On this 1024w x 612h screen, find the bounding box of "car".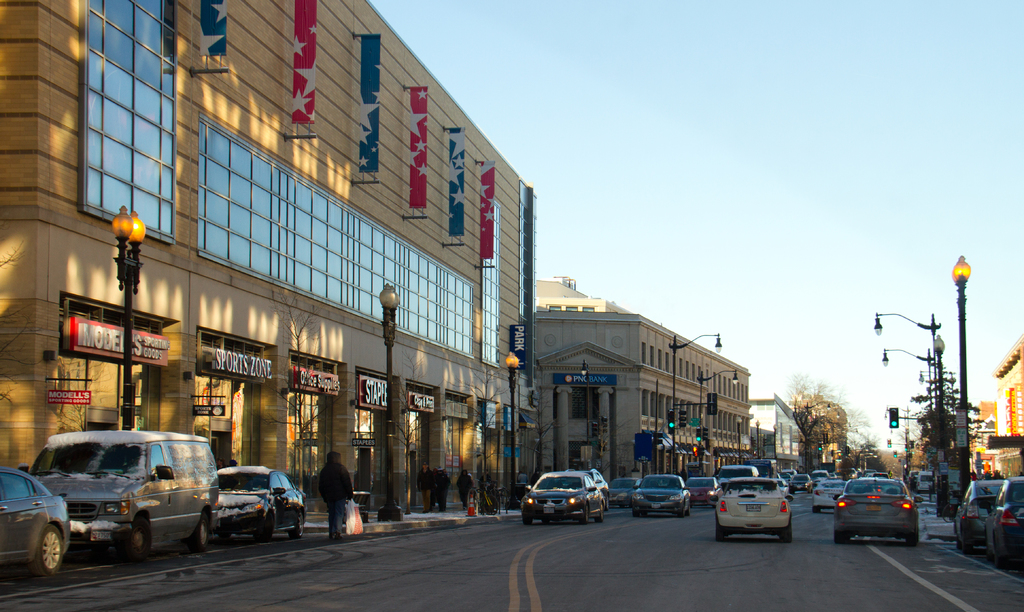
Bounding box: x1=524, y1=474, x2=607, y2=522.
